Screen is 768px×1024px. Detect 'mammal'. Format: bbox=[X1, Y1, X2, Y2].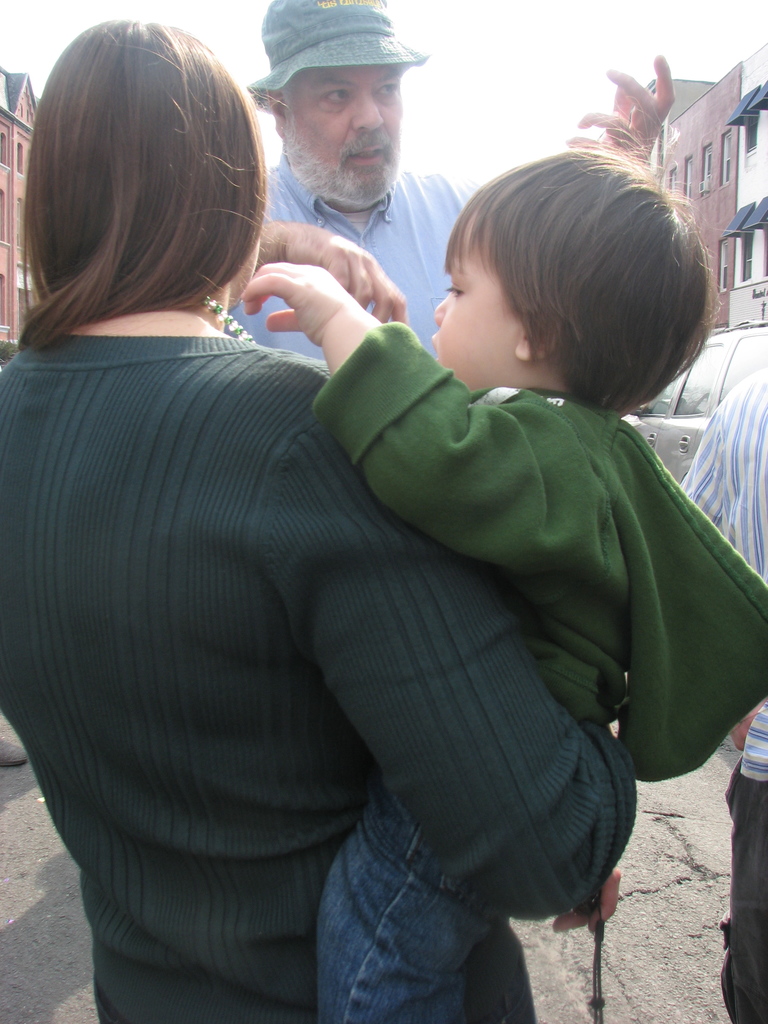
bbox=[0, 13, 620, 1023].
